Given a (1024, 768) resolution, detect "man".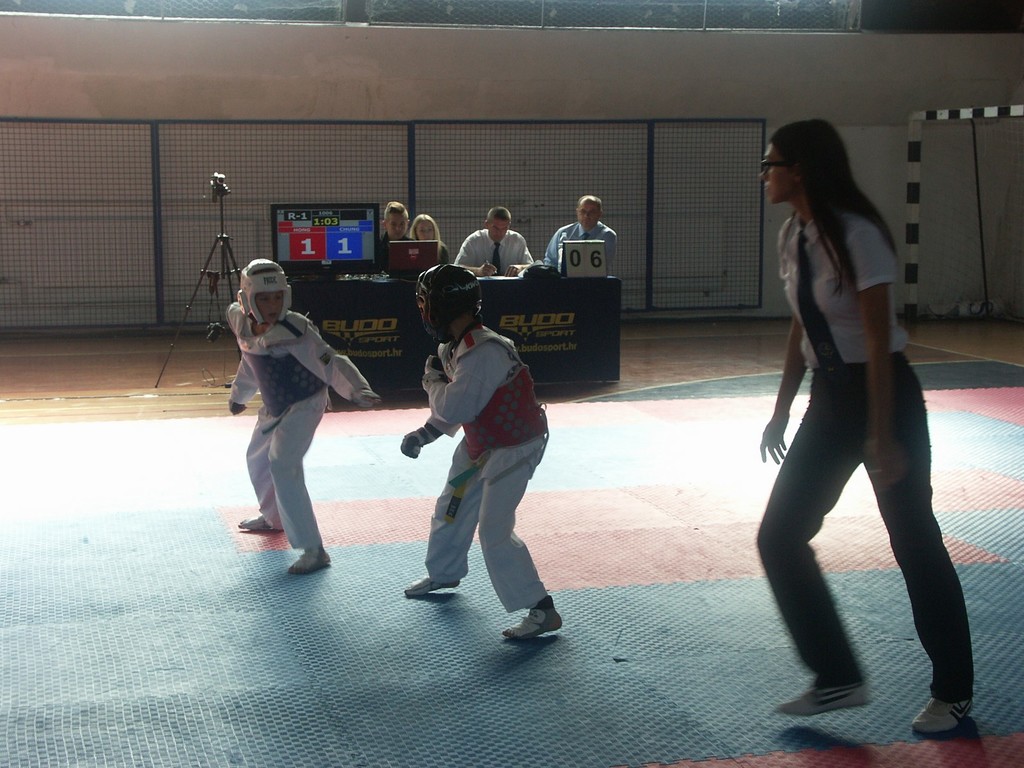
450 205 535 276.
